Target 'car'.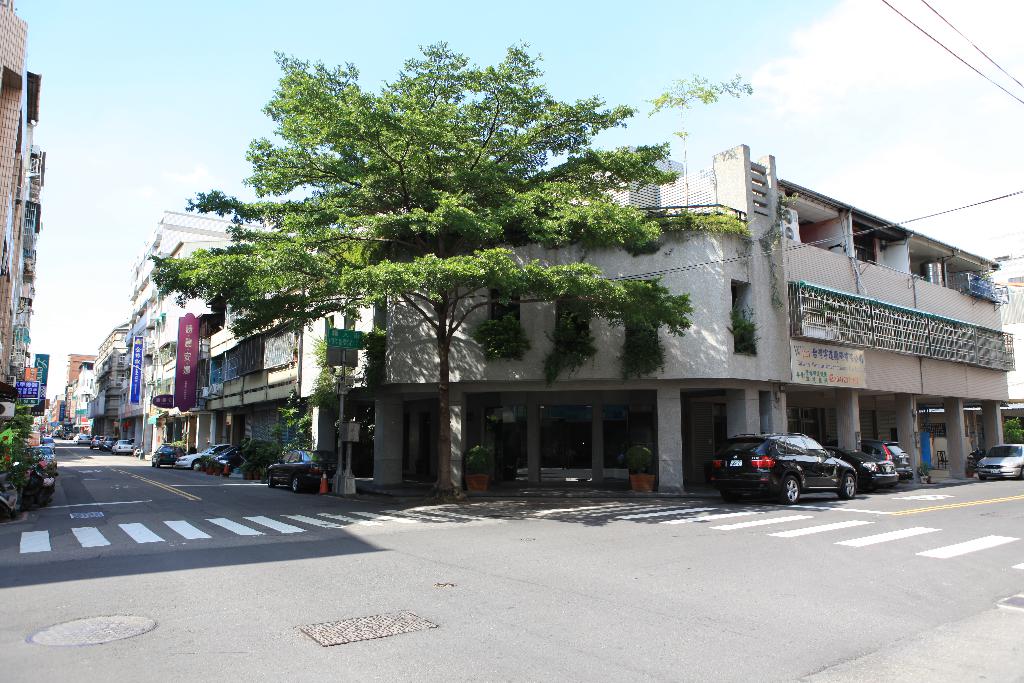
Target region: region(712, 430, 854, 504).
